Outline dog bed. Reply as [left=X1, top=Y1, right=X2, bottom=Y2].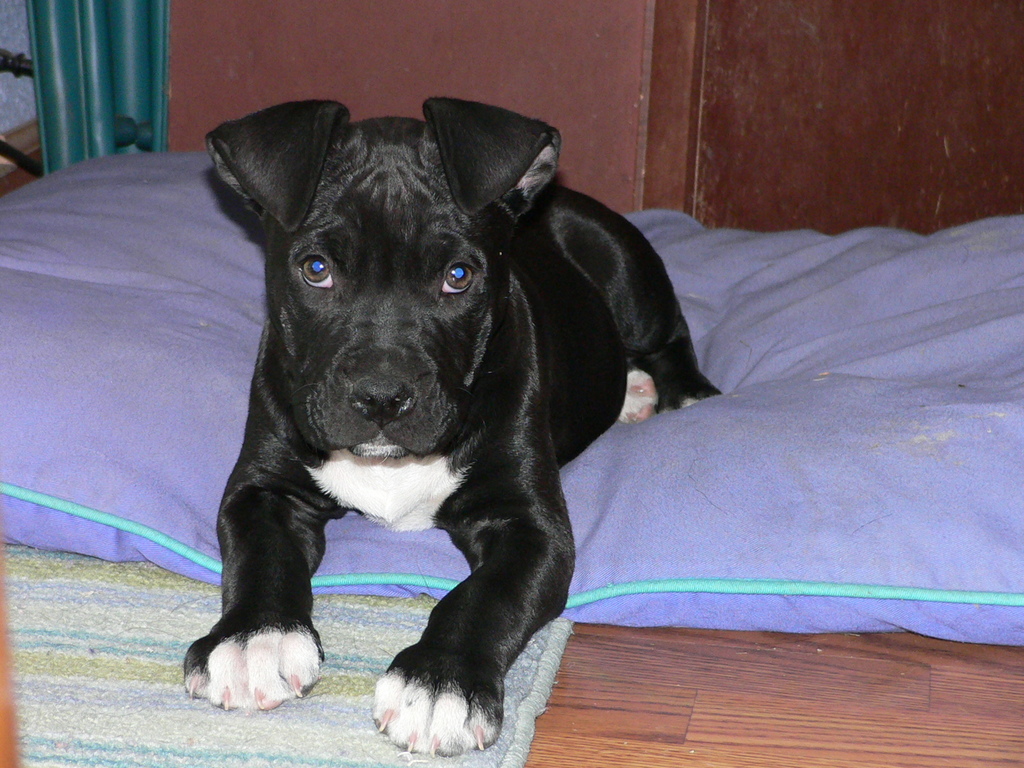
[left=0, top=156, right=1023, bottom=648].
